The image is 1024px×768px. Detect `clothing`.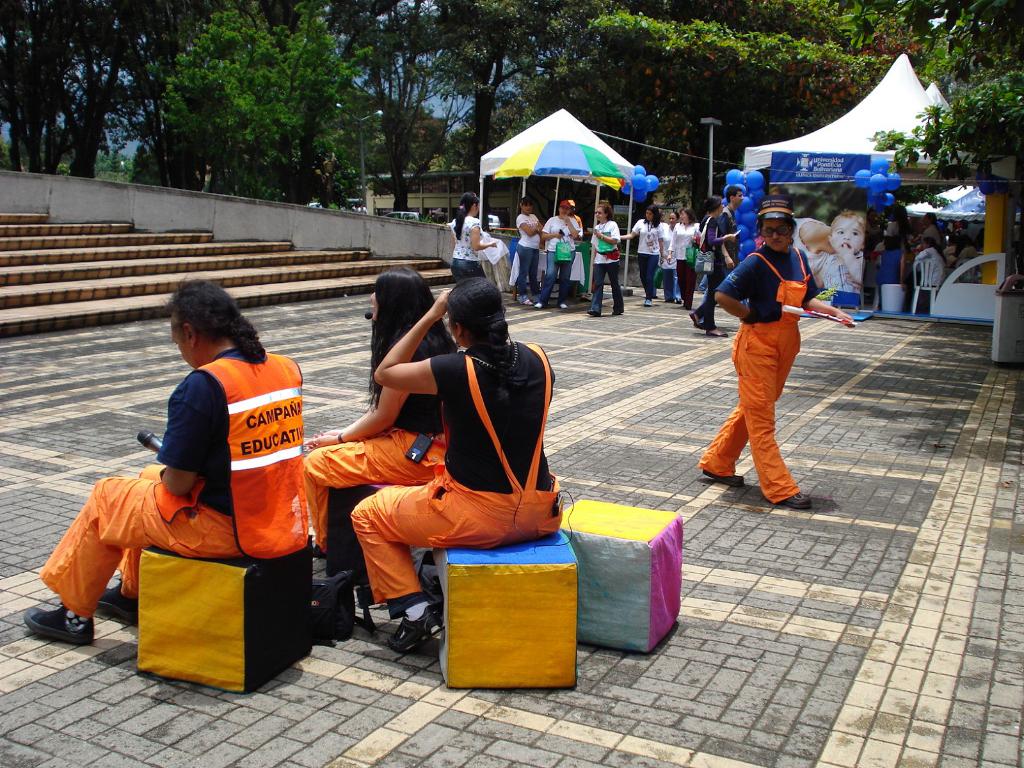
Detection: [305, 322, 445, 554].
